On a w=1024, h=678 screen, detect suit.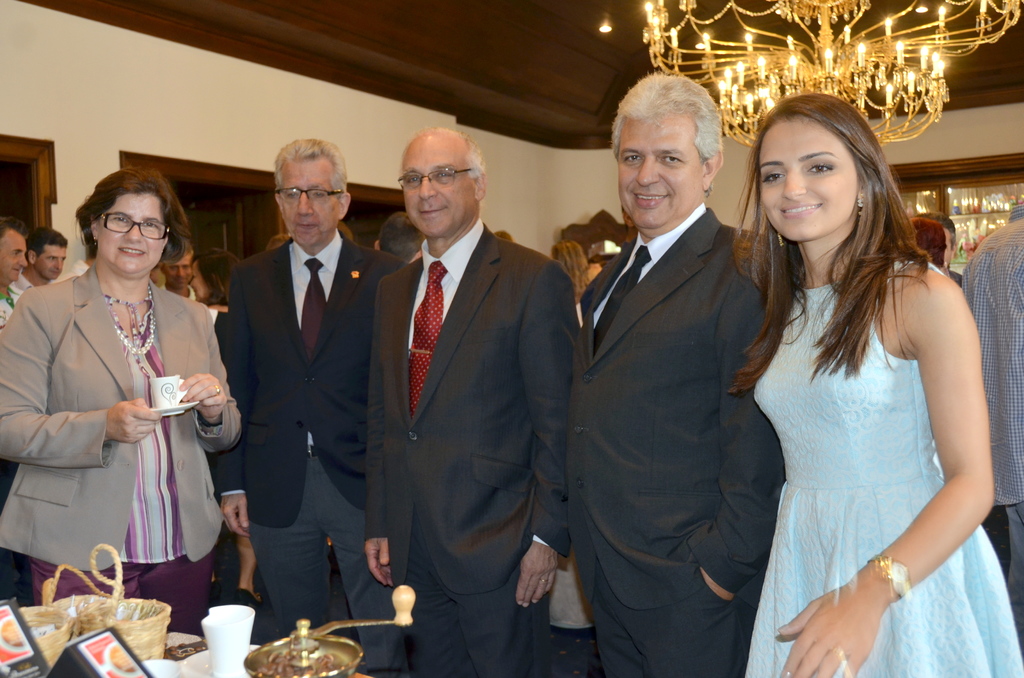
l=360, t=216, r=576, b=677.
